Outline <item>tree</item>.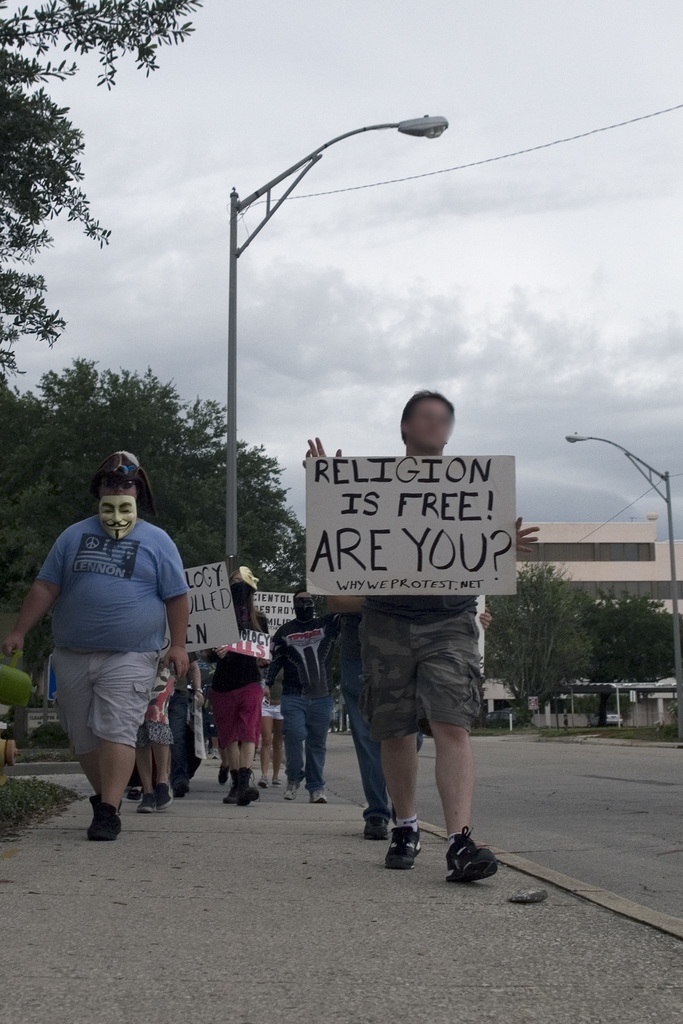
Outline: [484,560,598,707].
